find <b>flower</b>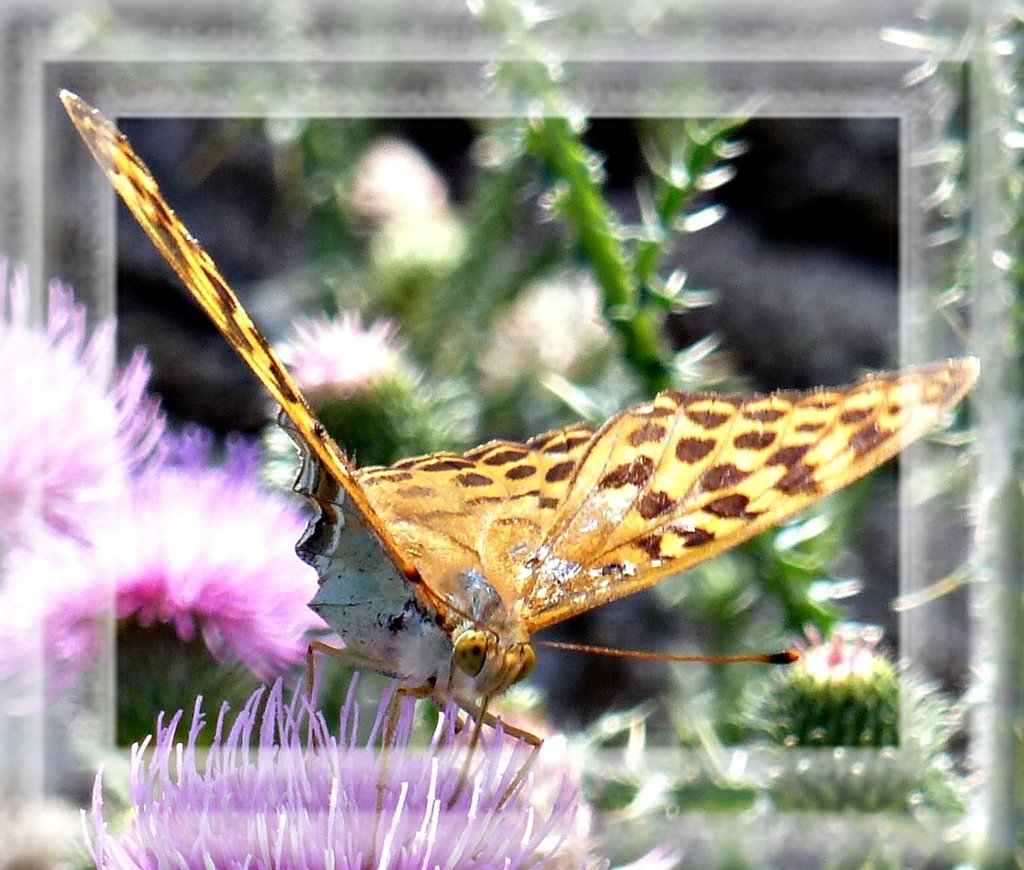
pyautogui.locateOnScreen(0, 250, 331, 733)
